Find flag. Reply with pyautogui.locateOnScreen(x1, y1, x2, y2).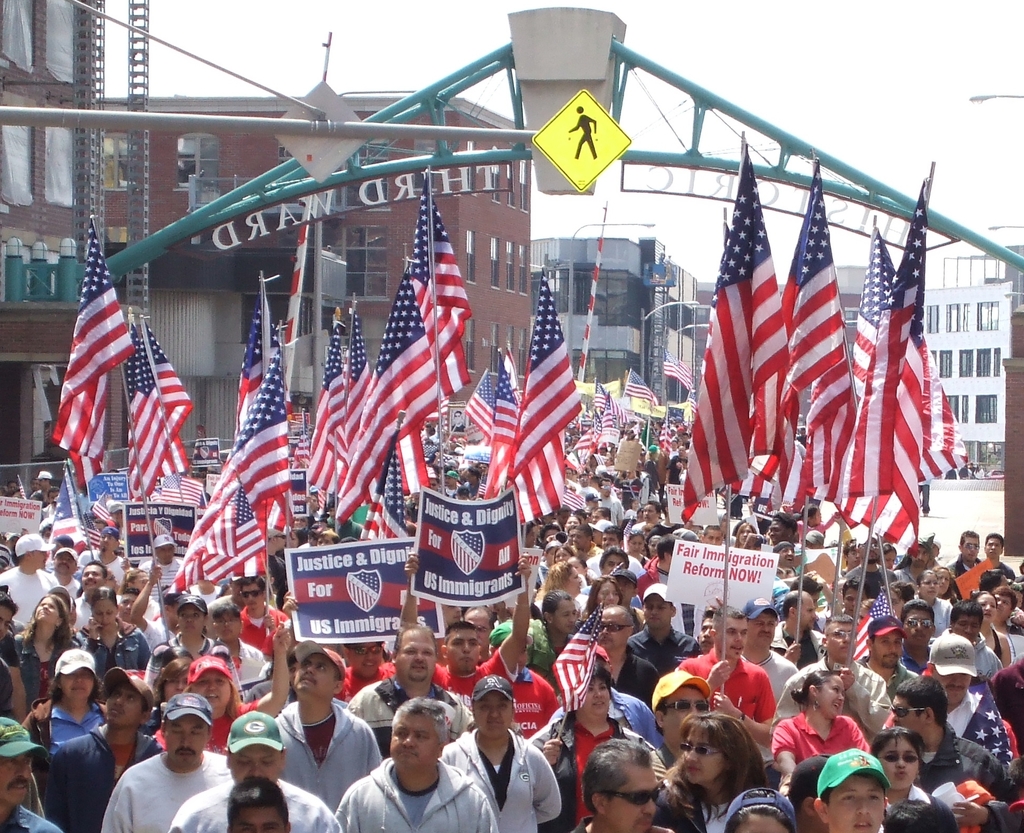
pyautogui.locateOnScreen(330, 261, 451, 541).
